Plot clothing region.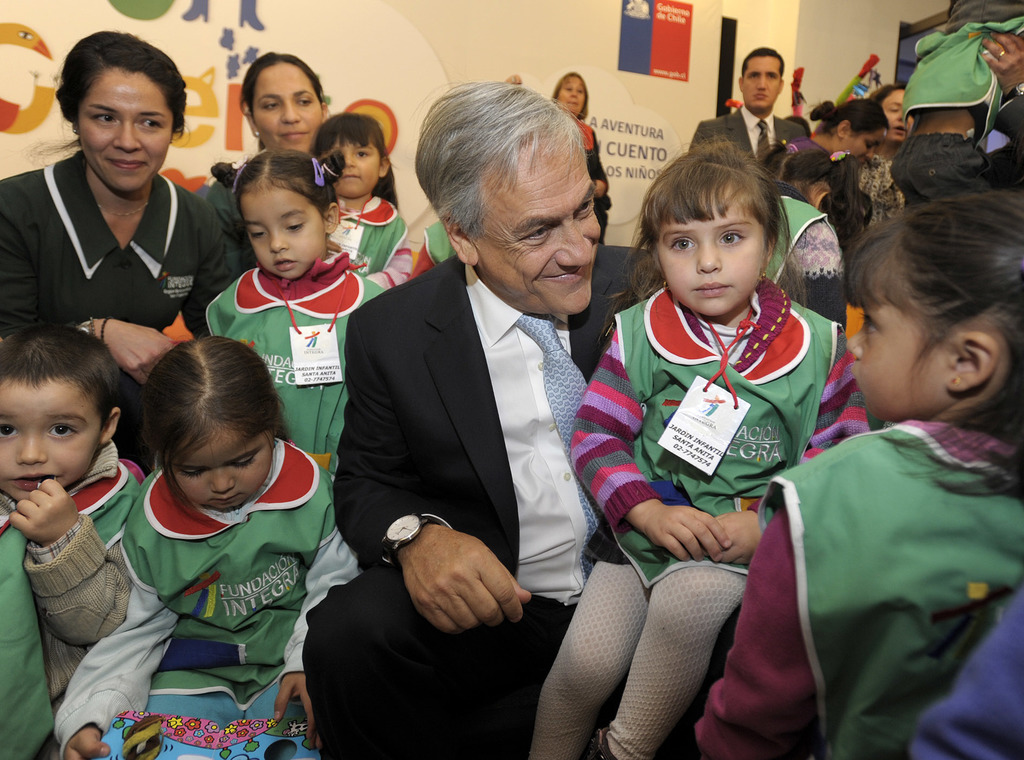
Plotted at l=689, t=415, r=1023, b=759.
